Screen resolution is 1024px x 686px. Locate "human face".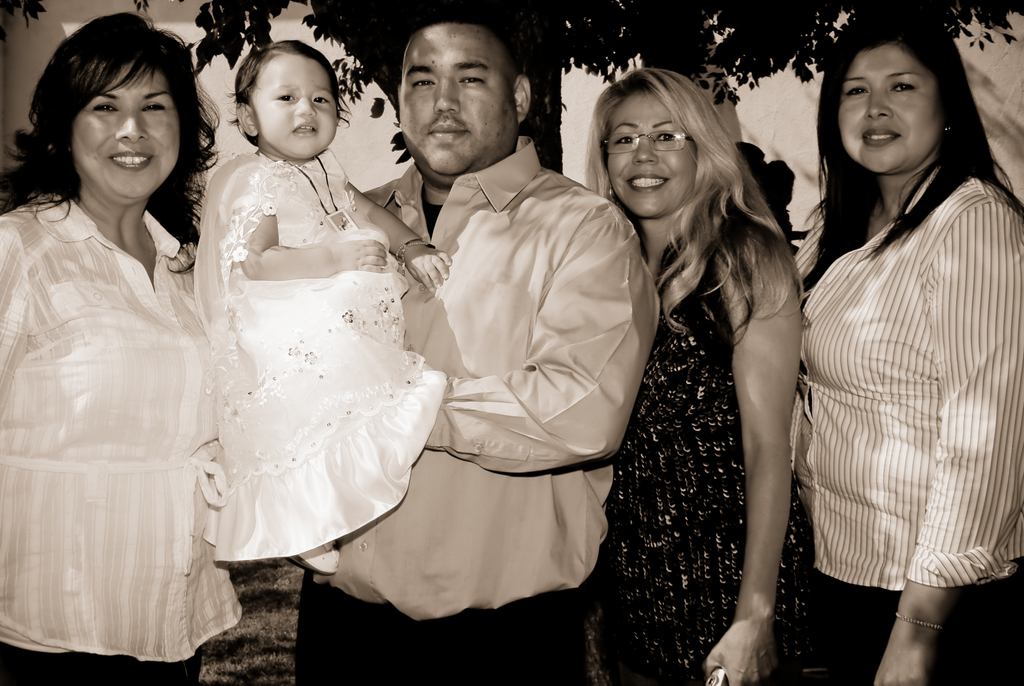
left=401, top=22, right=514, bottom=174.
